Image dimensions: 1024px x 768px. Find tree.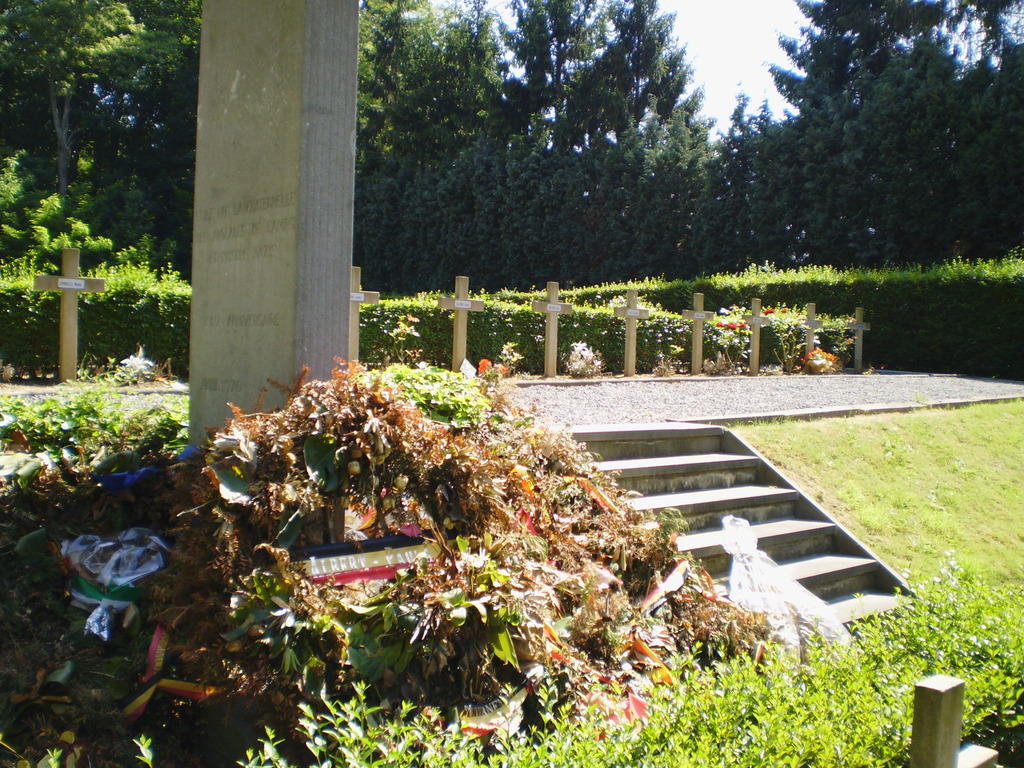
x1=749 y1=0 x2=1021 y2=258.
